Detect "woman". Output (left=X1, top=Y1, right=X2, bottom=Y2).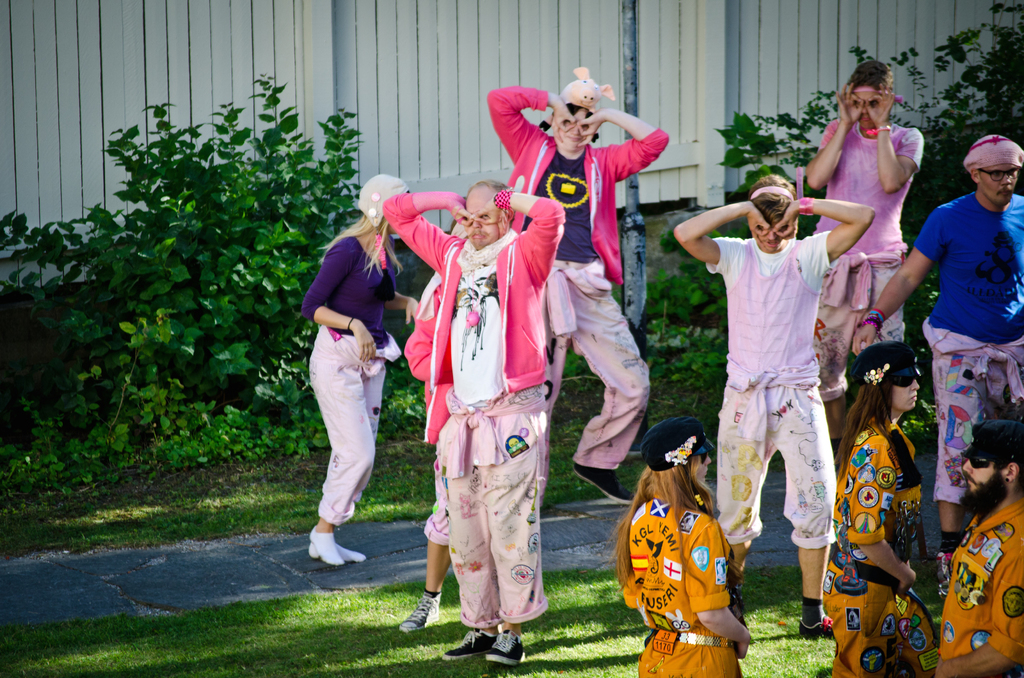
(left=287, top=193, right=393, bottom=579).
